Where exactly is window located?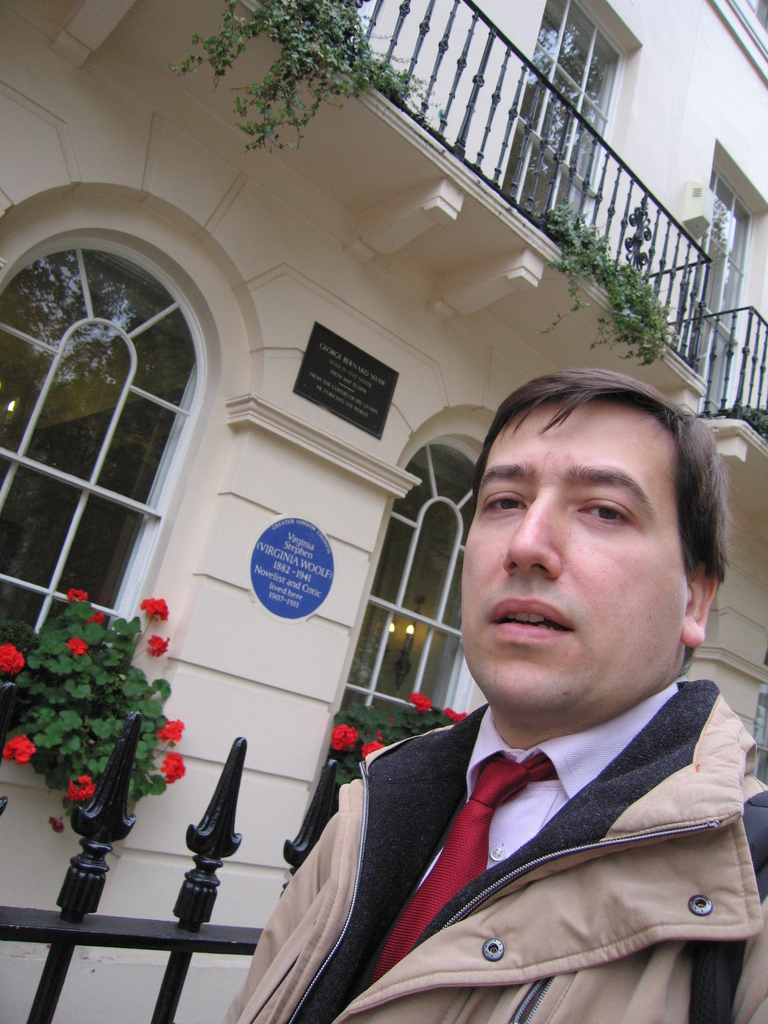
Its bounding box is (left=317, top=435, right=474, bottom=798).
